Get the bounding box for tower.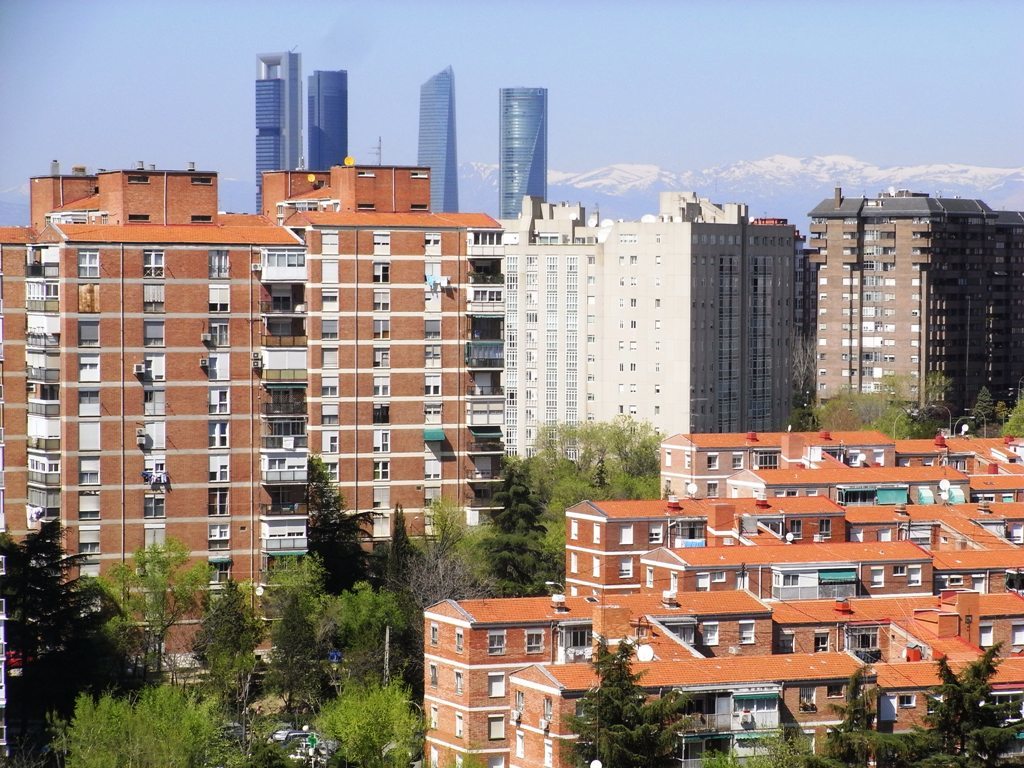
rect(501, 204, 594, 496).
